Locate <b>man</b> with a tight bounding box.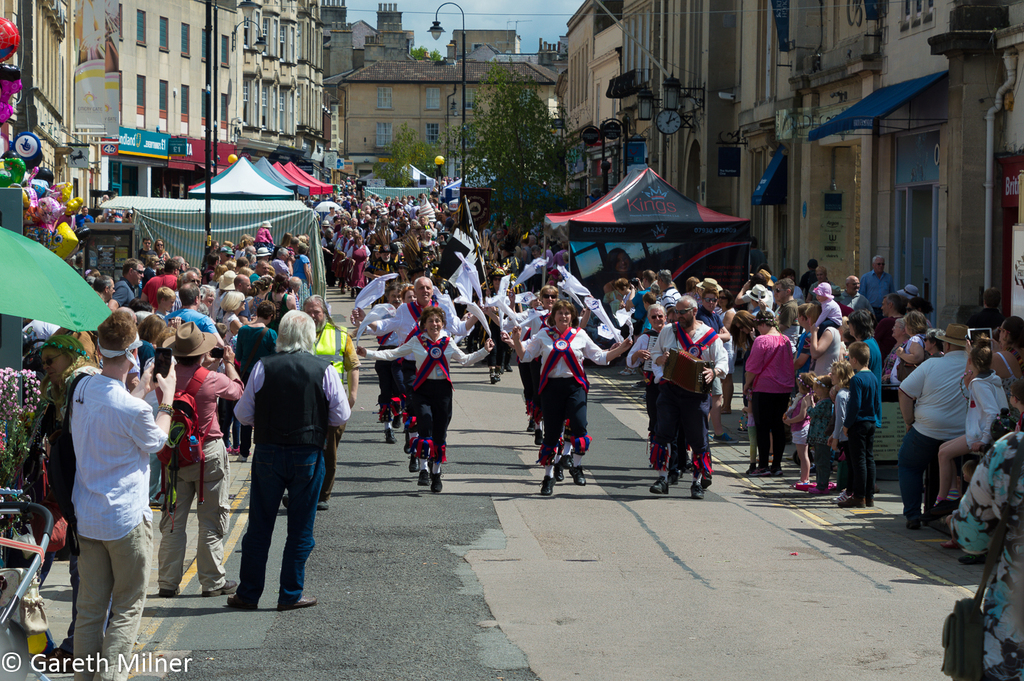
Rect(656, 268, 678, 310).
